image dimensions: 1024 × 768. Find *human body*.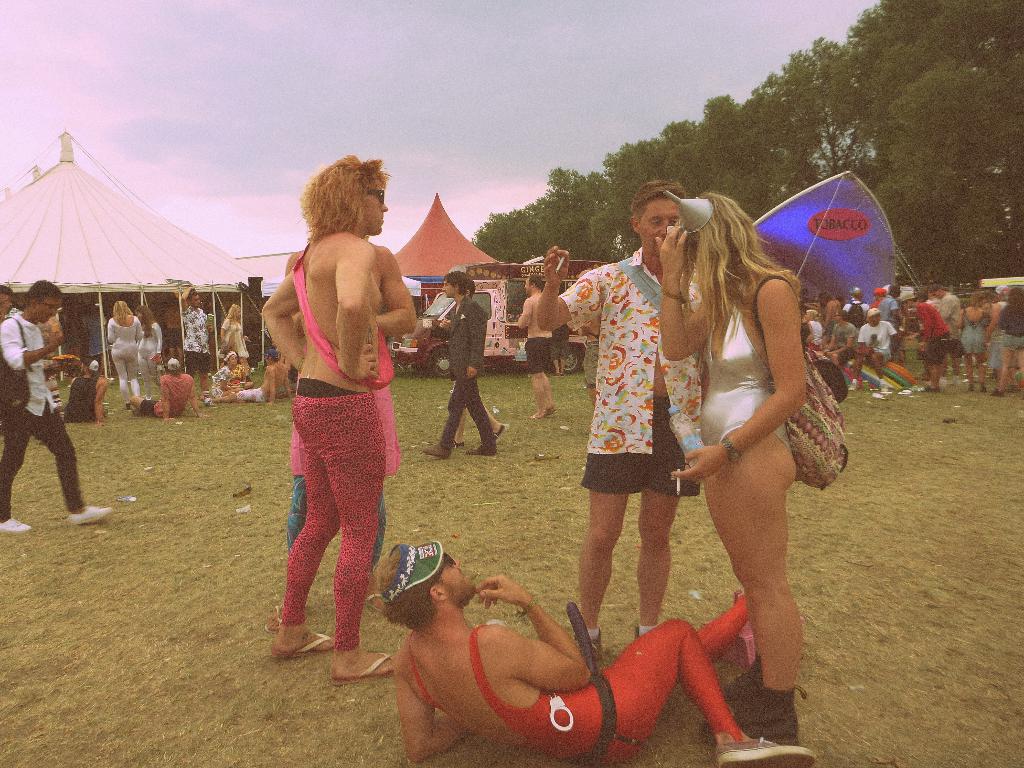
{"x1": 131, "y1": 371, "x2": 211, "y2": 420}.
